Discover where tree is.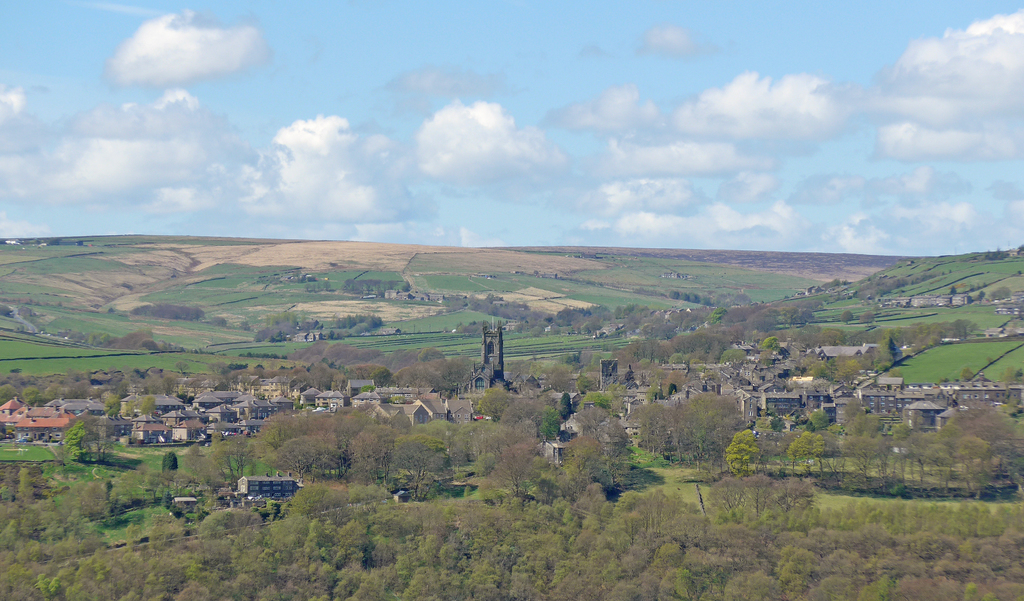
Discovered at (648,381,662,404).
